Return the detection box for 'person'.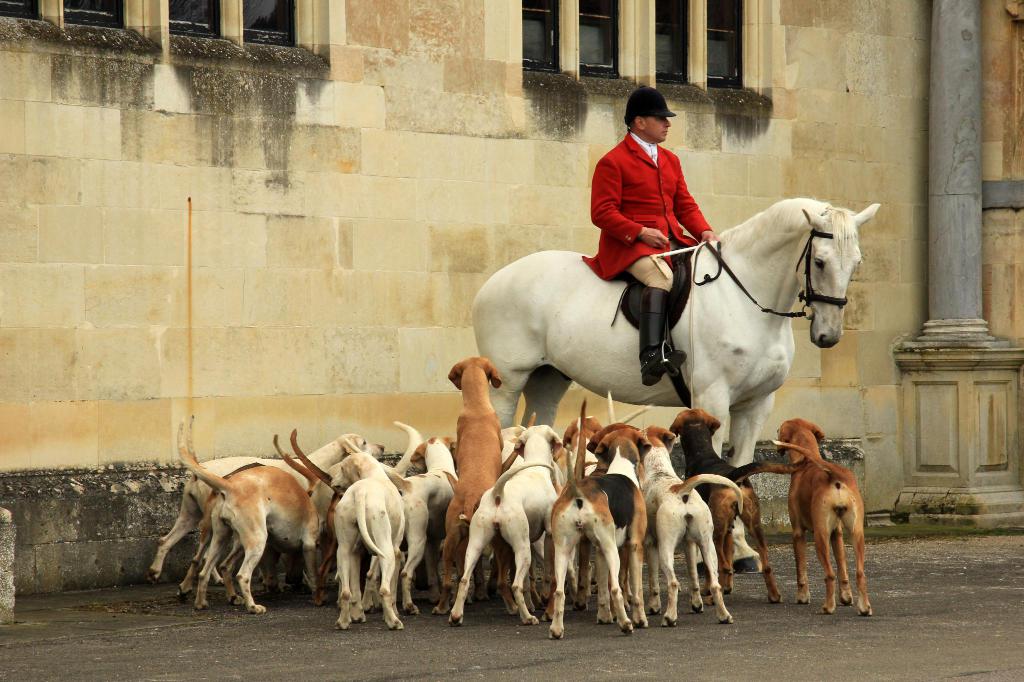
bbox=[583, 87, 719, 384].
